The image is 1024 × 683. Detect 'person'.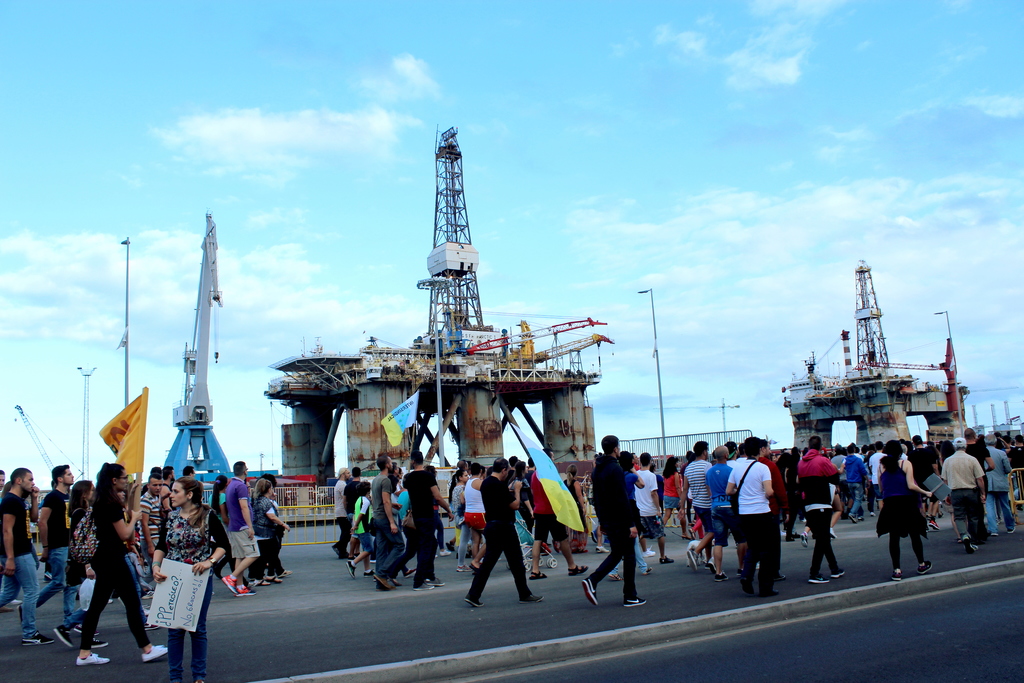
Detection: rect(138, 471, 164, 559).
